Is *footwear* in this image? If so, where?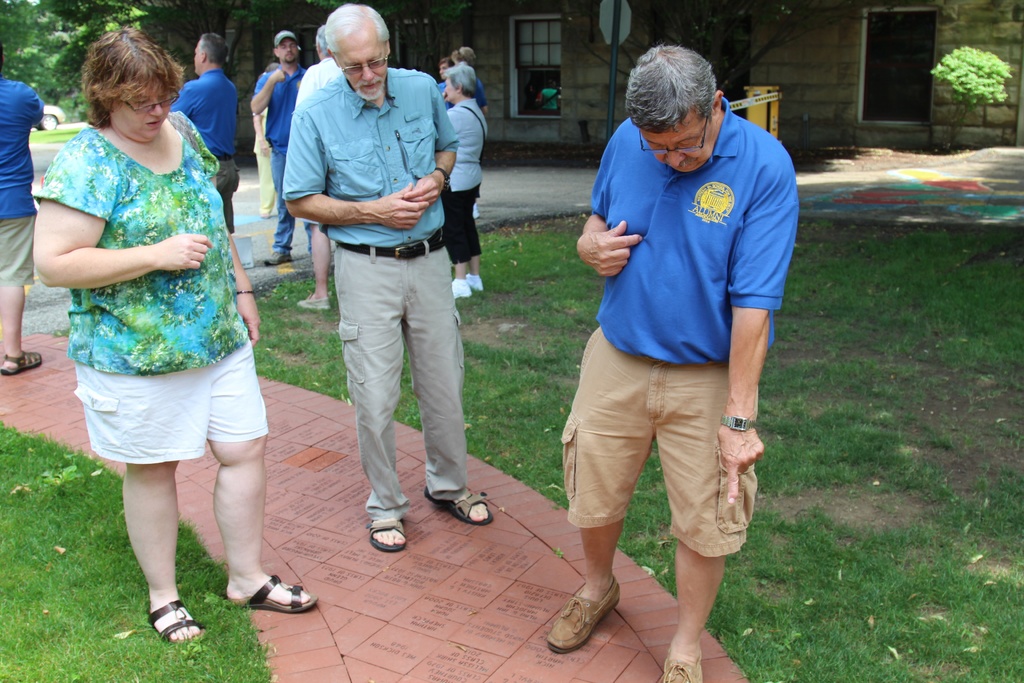
Yes, at l=541, t=570, r=624, b=657.
